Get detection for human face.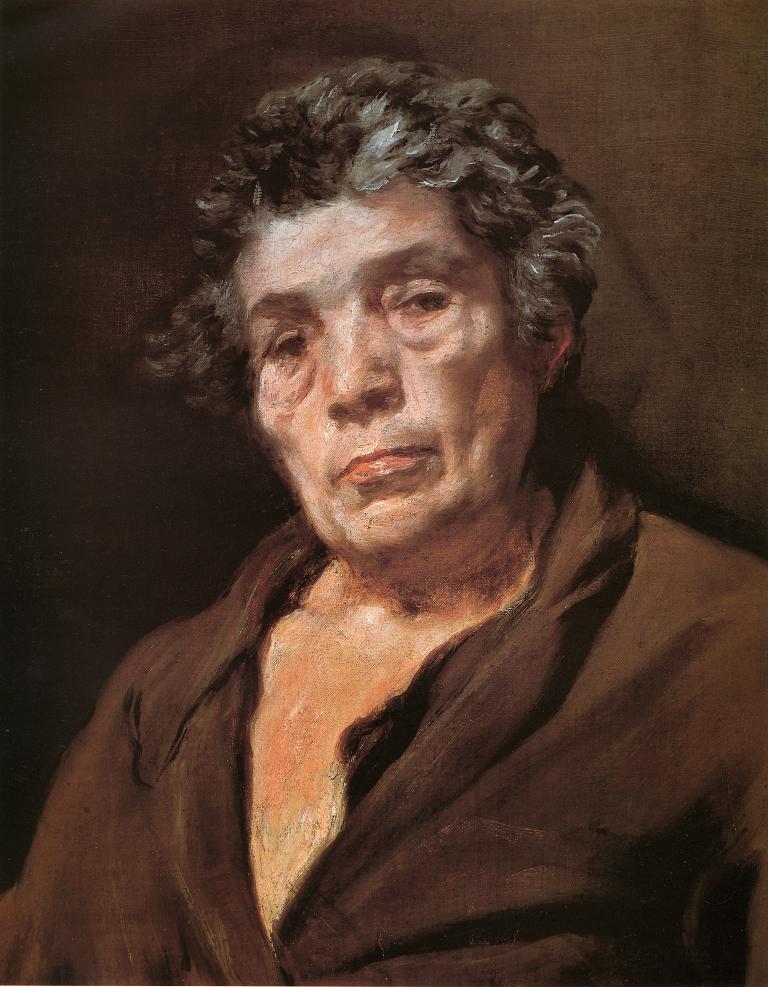
Detection: crop(226, 176, 543, 554).
